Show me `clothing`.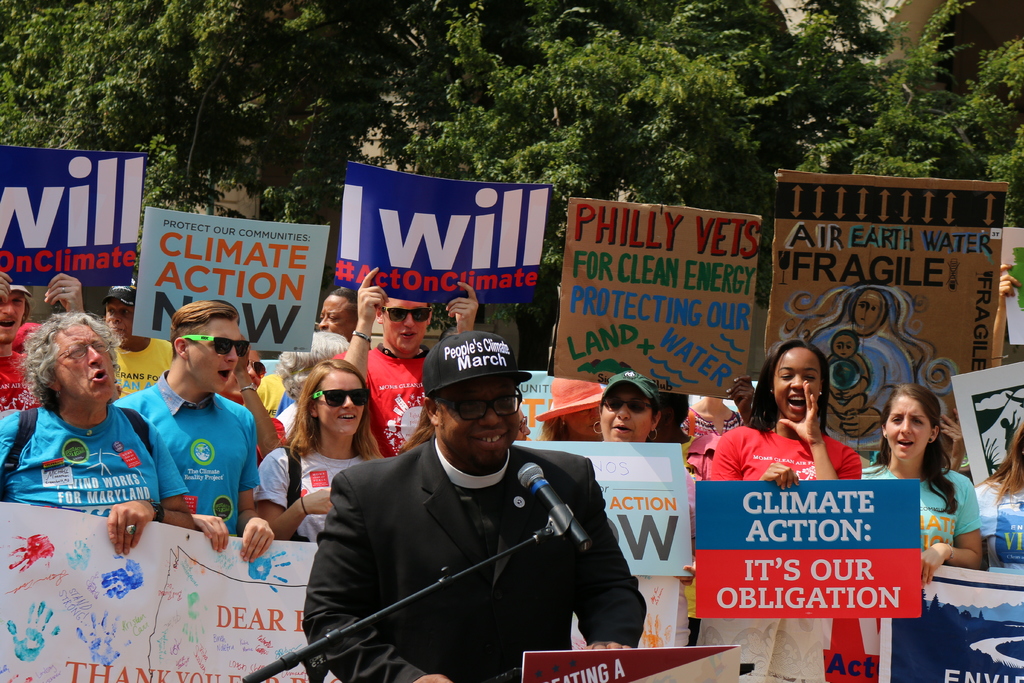
`clothing` is here: {"x1": 707, "y1": 432, "x2": 861, "y2": 682}.
